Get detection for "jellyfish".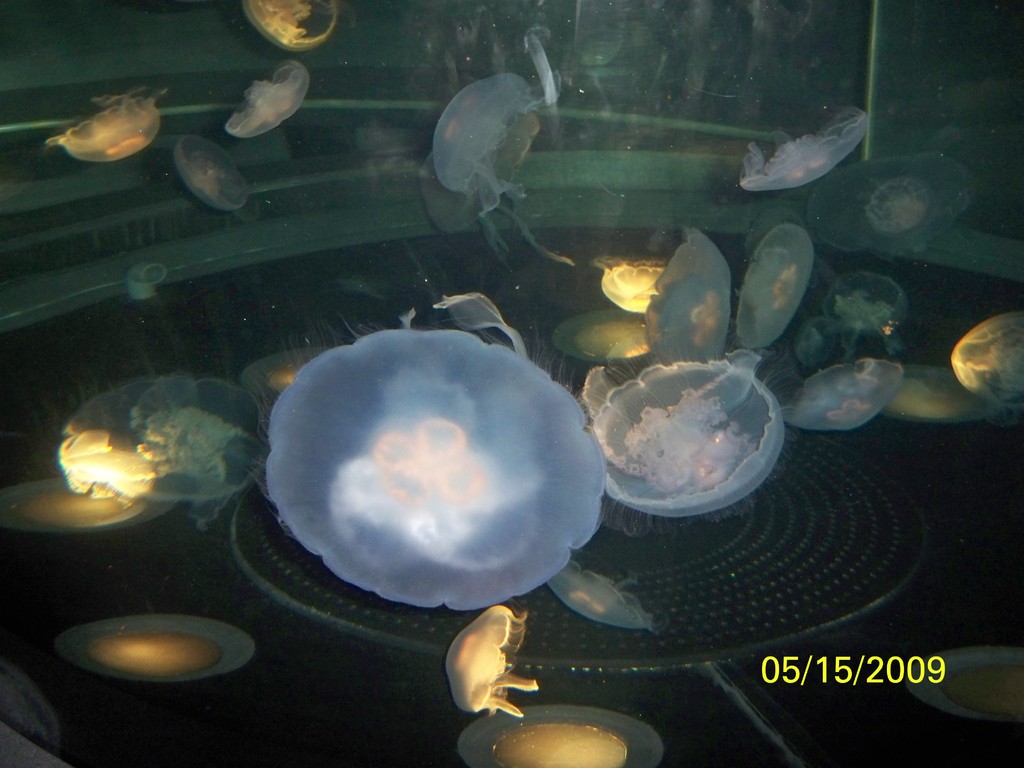
Detection: <box>737,102,867,190</box>.
